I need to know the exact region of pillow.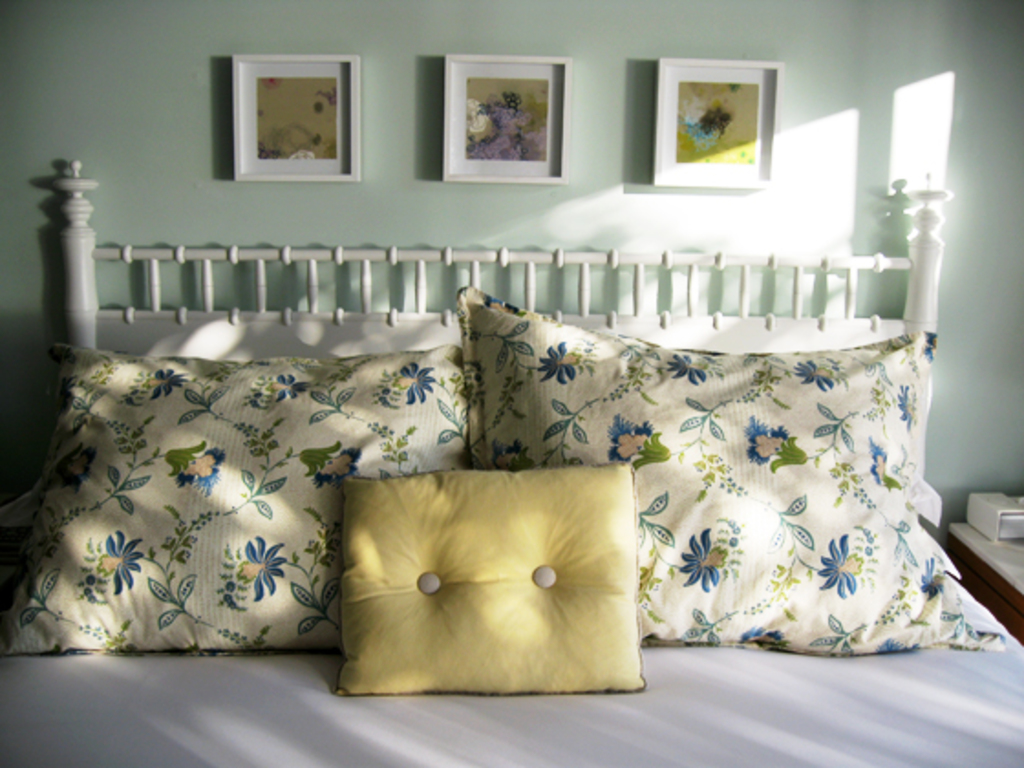
Region: [x1=446, y1=283, x2=998, y2=644].
